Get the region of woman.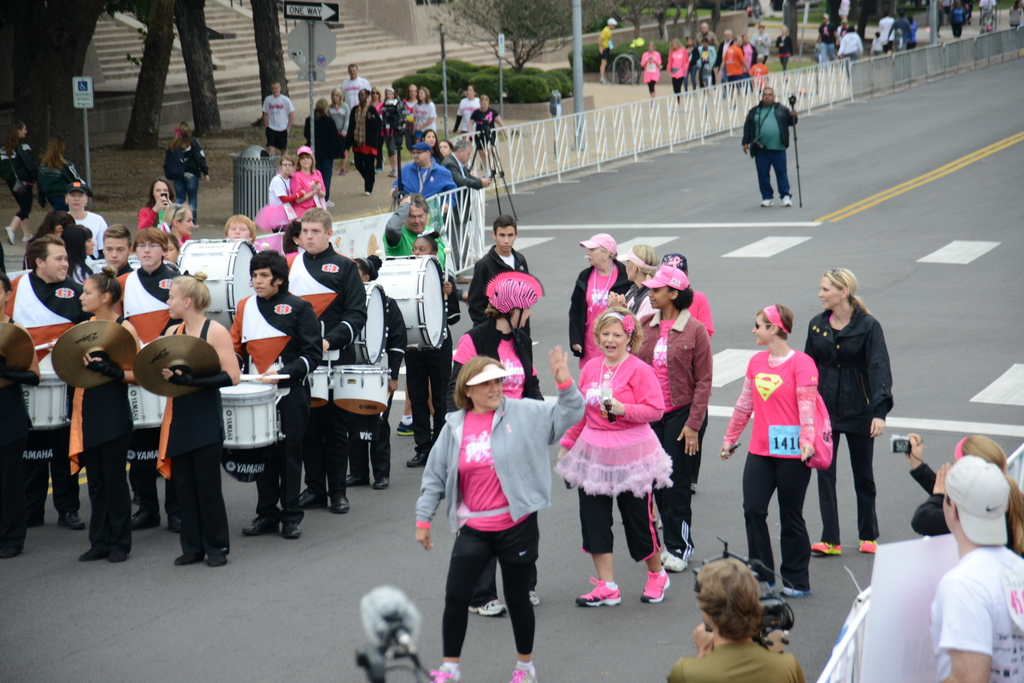
bbox(406, 232, 464, 463).
